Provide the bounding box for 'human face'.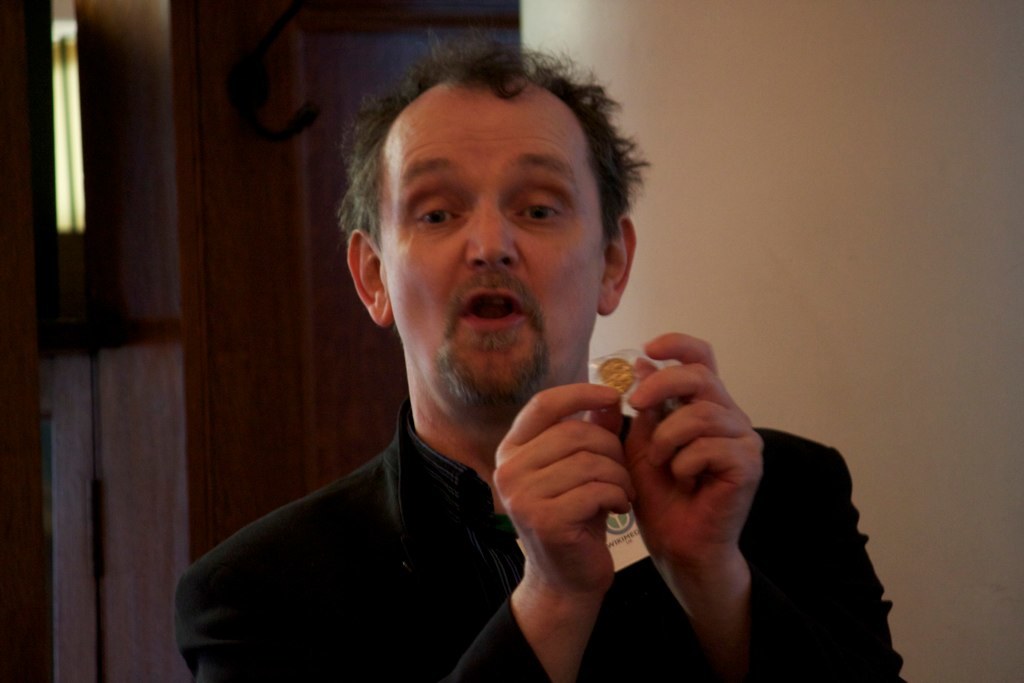
locate(380, 83, 598, 420).
